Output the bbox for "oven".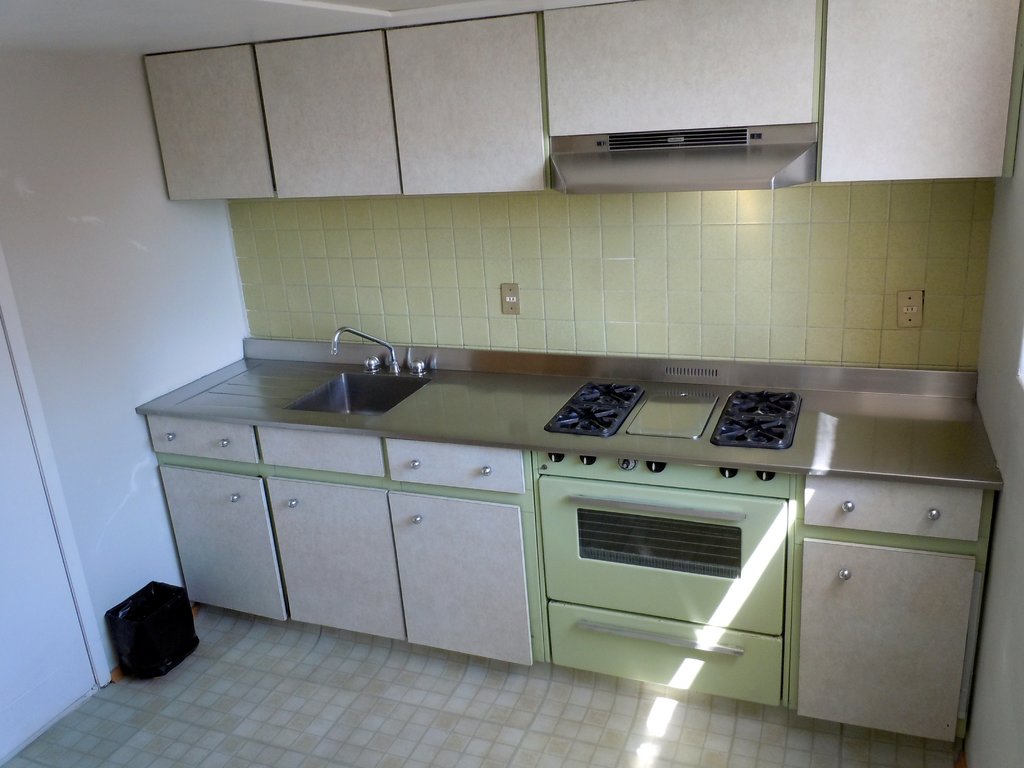
[left=542, top=450, right=806, bottom=701].
